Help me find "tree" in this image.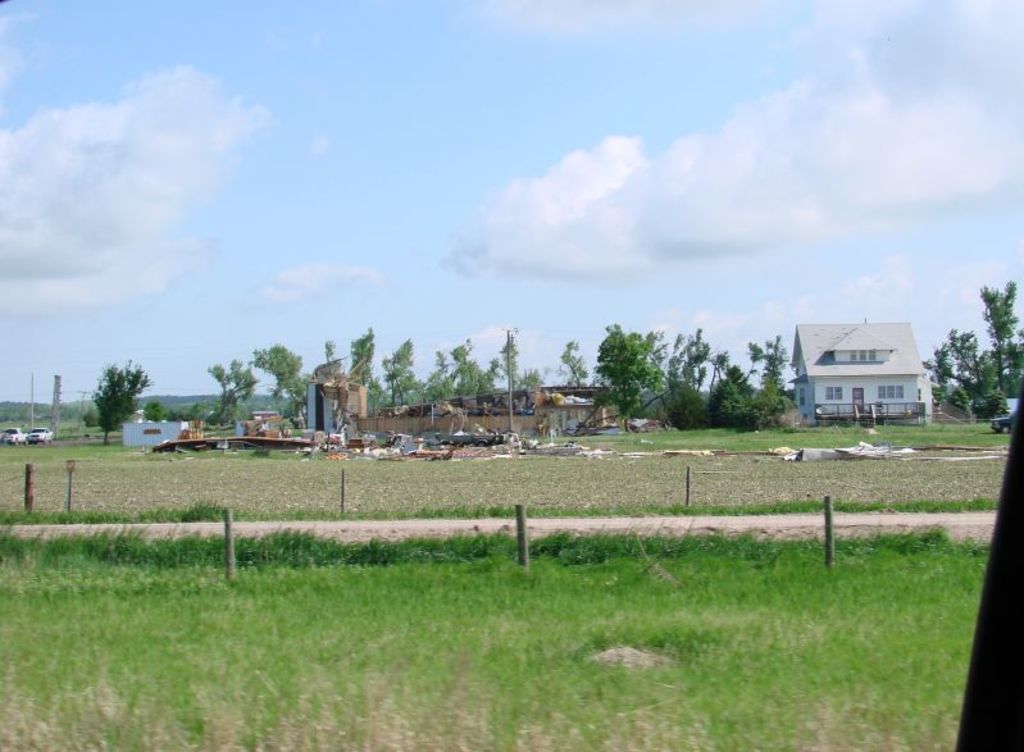
Found it: left=201, top=357, right=258, bottom=424.
